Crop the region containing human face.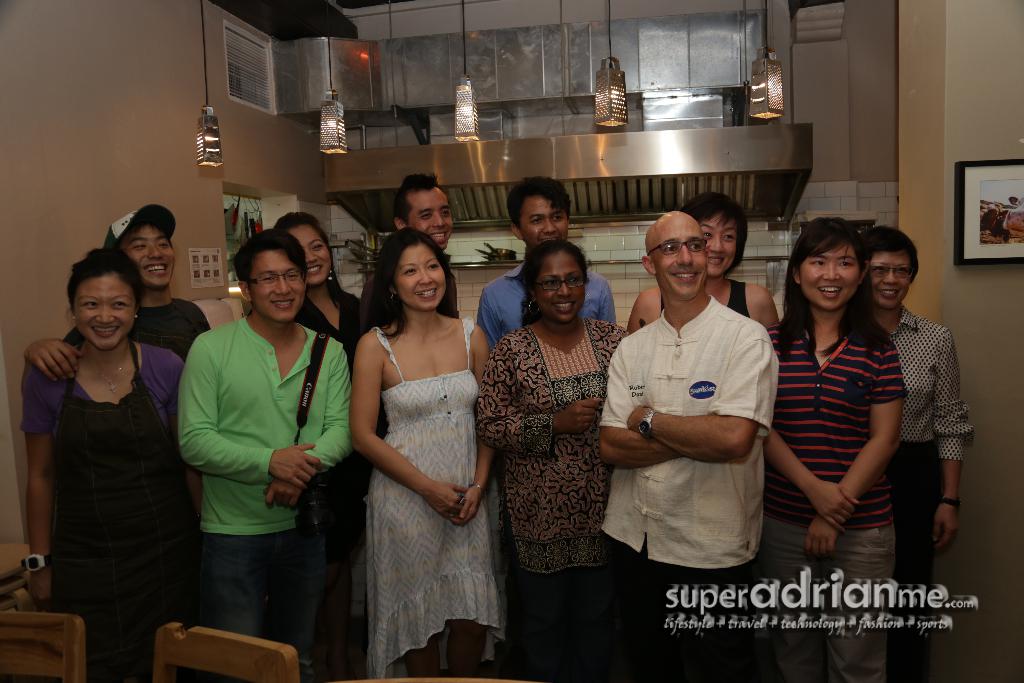
Crop region: bbox=(292, 226, 330, 283).
